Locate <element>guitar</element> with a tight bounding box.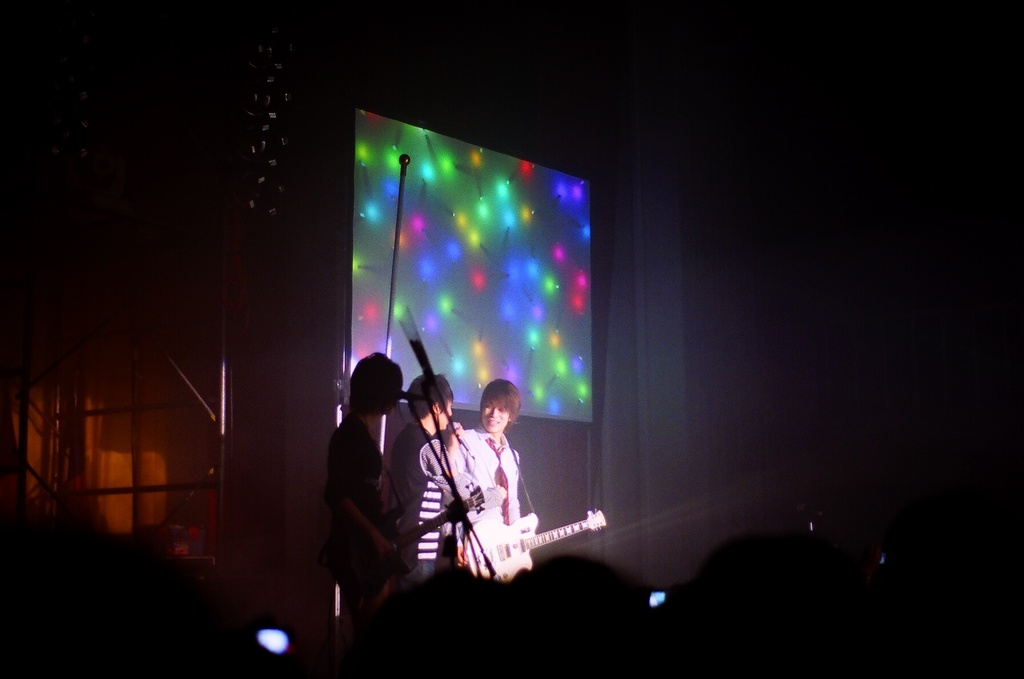
465:505:605:581.
